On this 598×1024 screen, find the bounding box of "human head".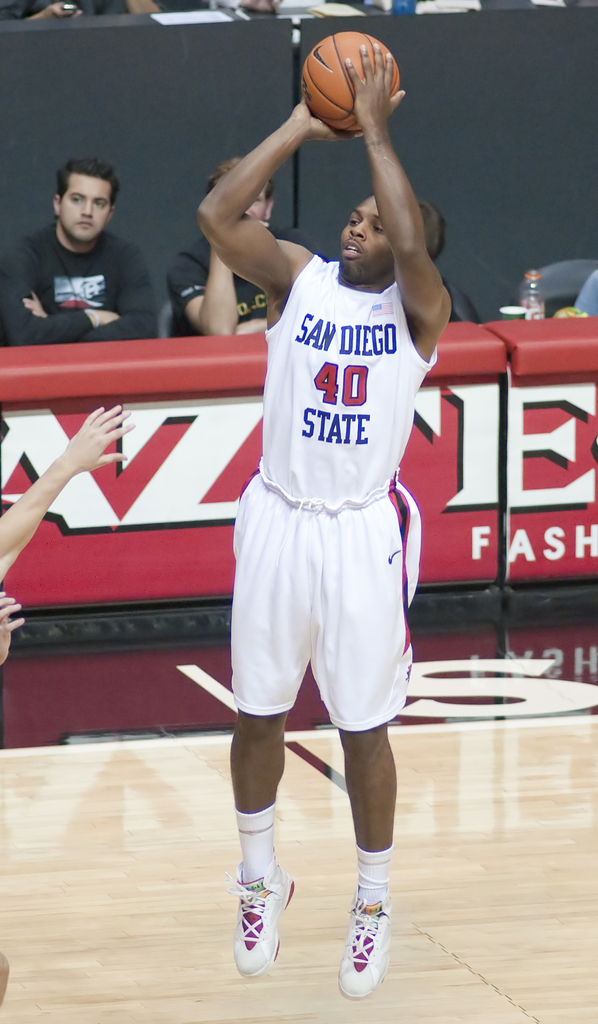
Bounding box: 205/155/273/225.
